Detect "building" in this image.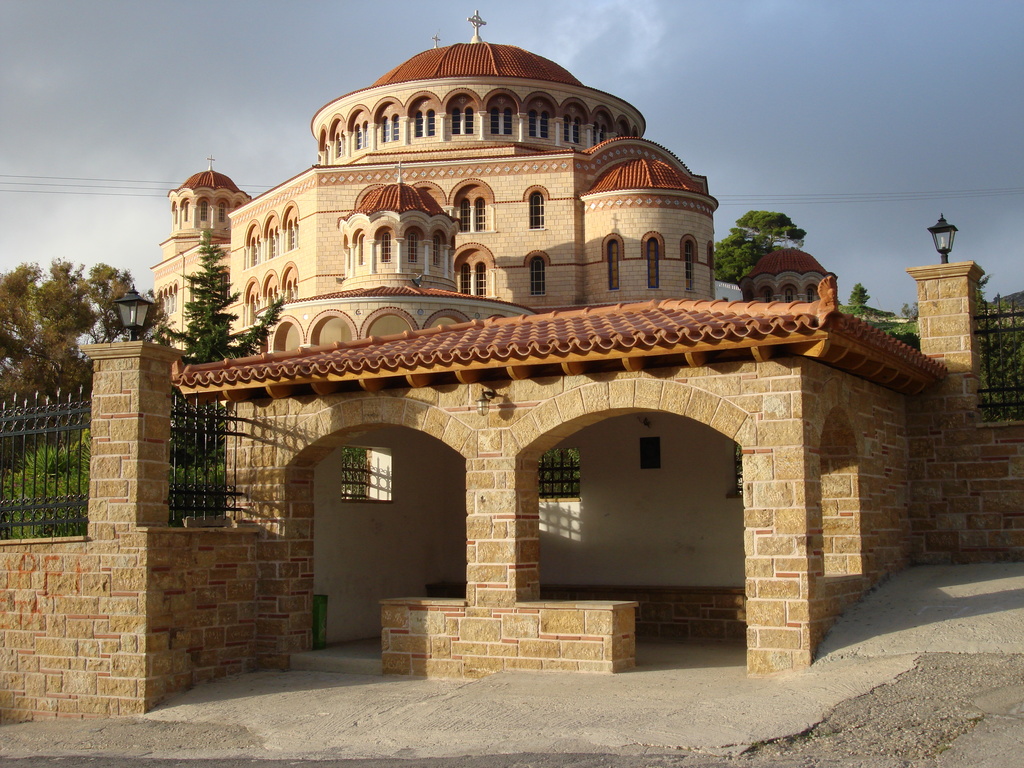
Detection: locate(149, 19, 826, 340).
